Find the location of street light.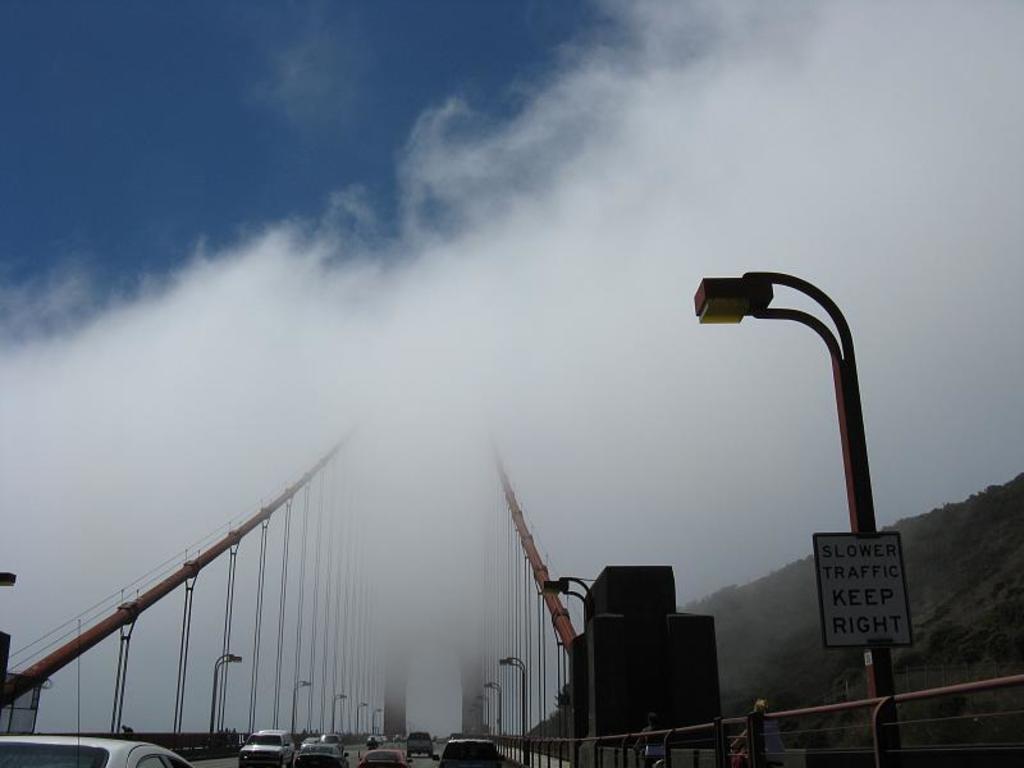
Location: rect(367, 708, 384, 730).
